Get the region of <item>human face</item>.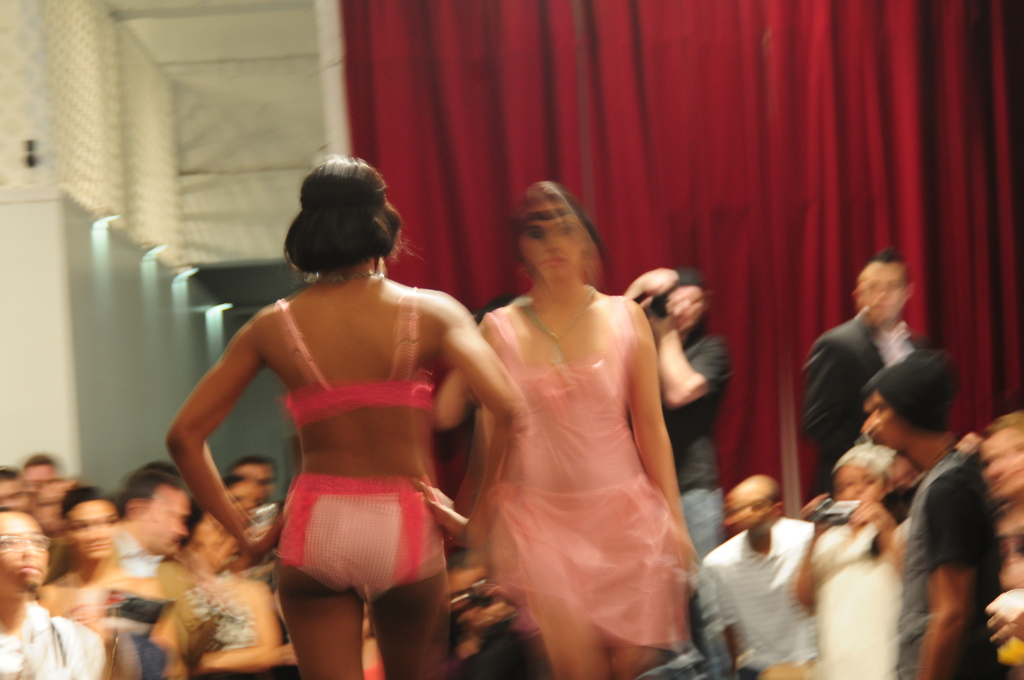
x1=0, y1=515, x2=48, y2=590.
